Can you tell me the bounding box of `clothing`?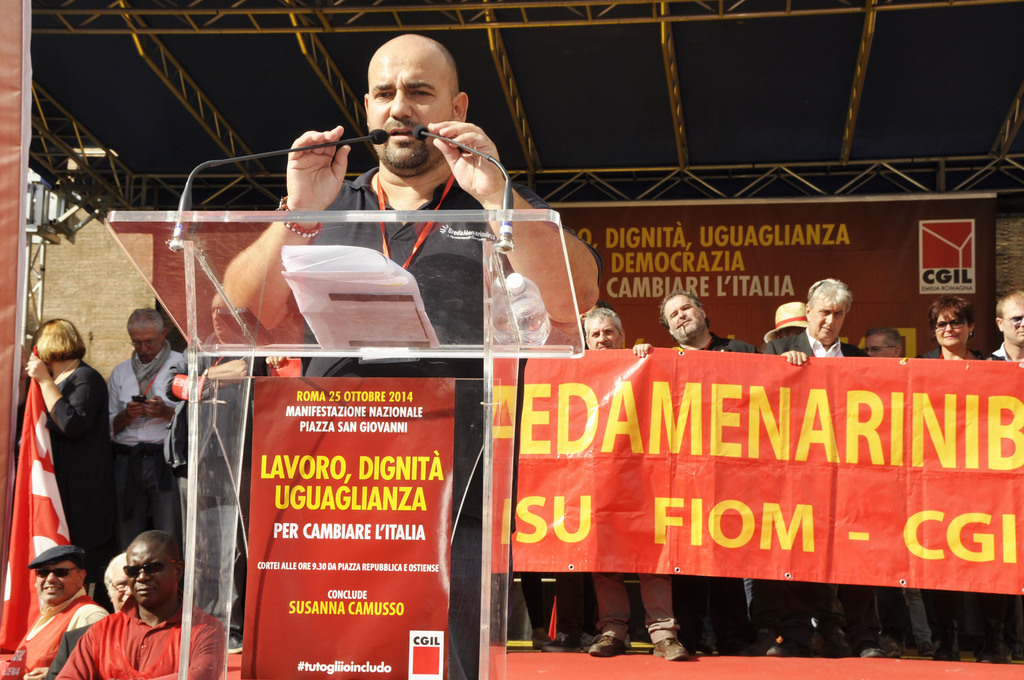
[634, 571, 676, 645].
